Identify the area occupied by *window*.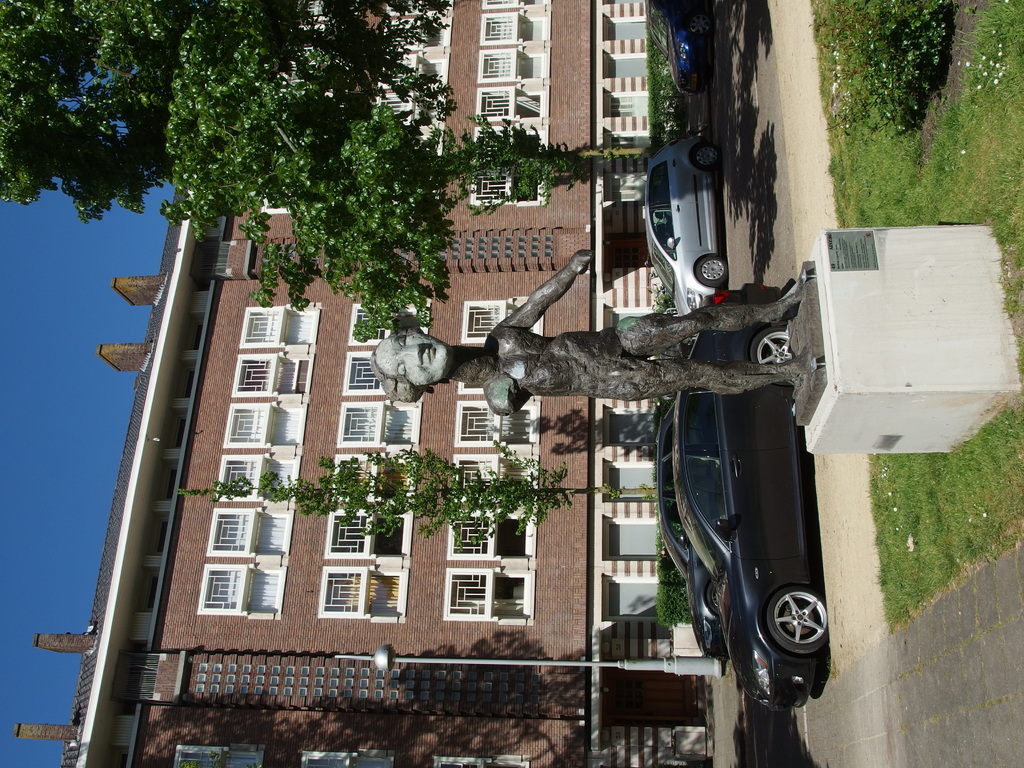
Area: [348, 297, 432, 348].
